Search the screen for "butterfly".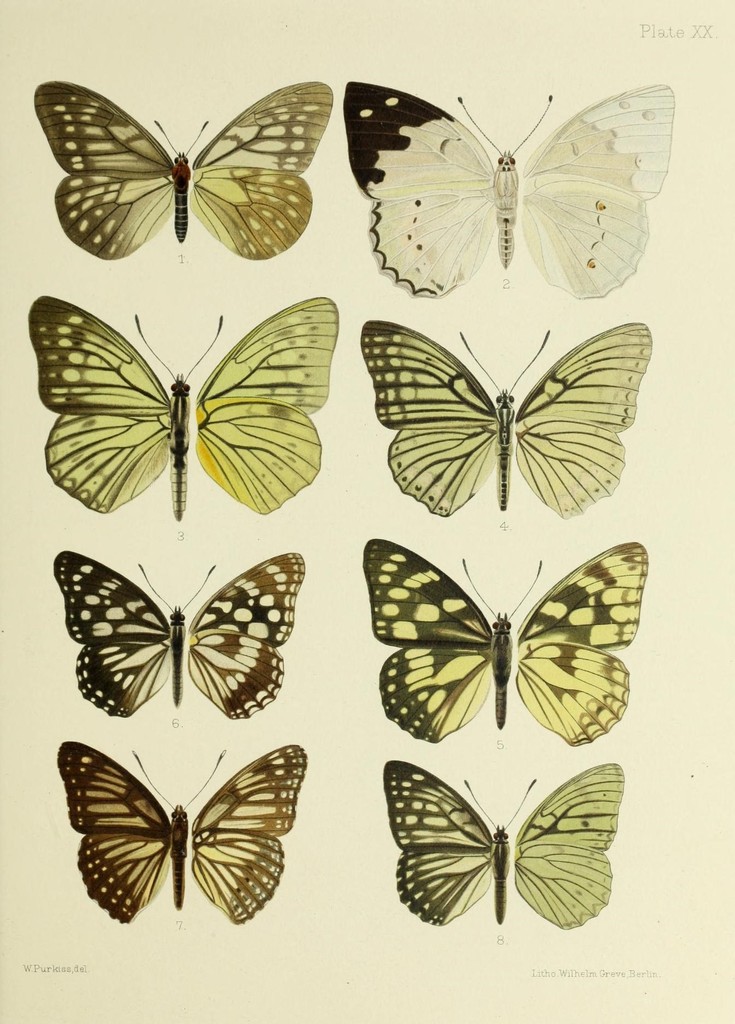
Found at (355, 528, 649, 750).
